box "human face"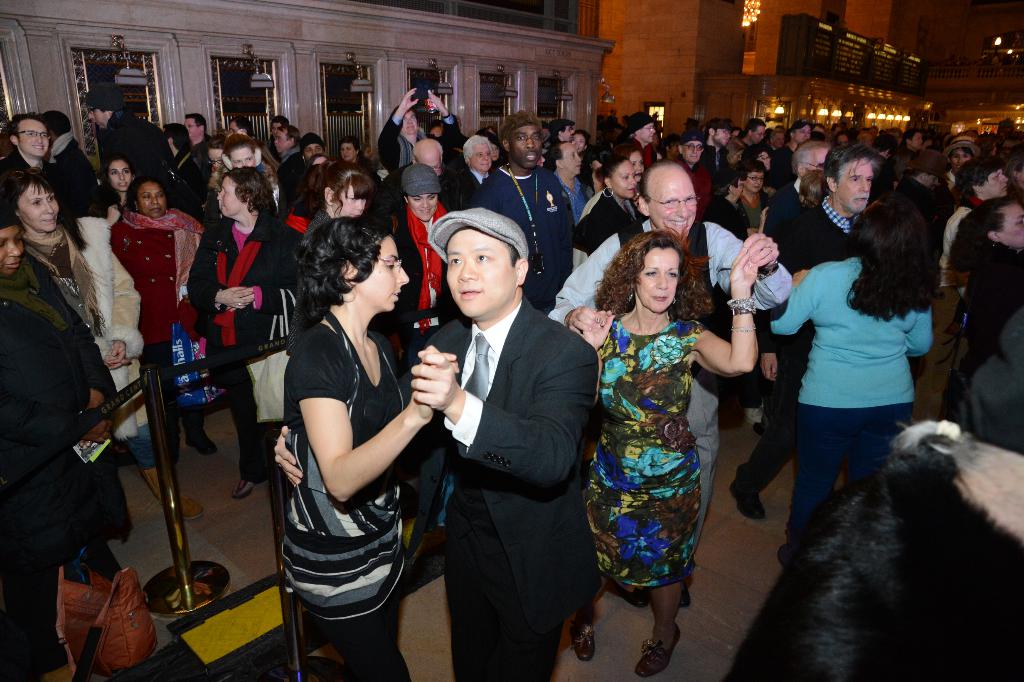
<region>611, 162, 640, 196</region>
